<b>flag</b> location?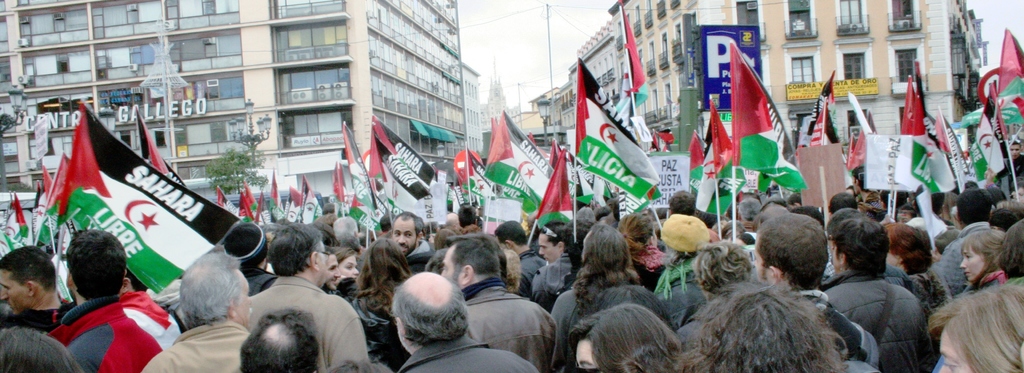
[x1=572, y1=60, x2=669, y2=226]
